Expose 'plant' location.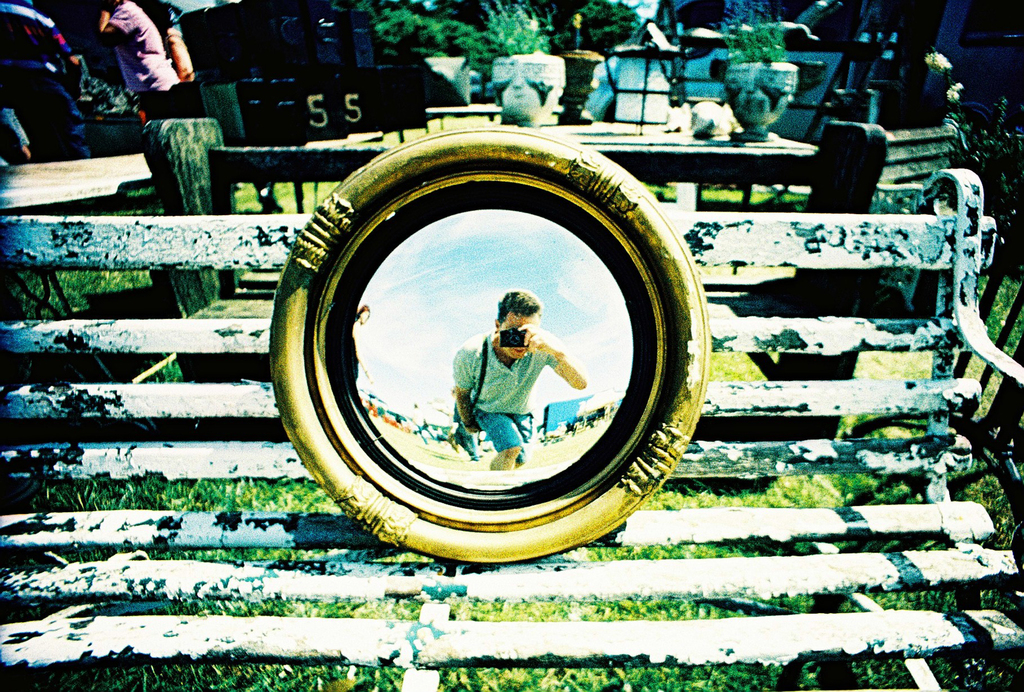
Exposed at (left=721, top=16, right=804, bottom=67).
